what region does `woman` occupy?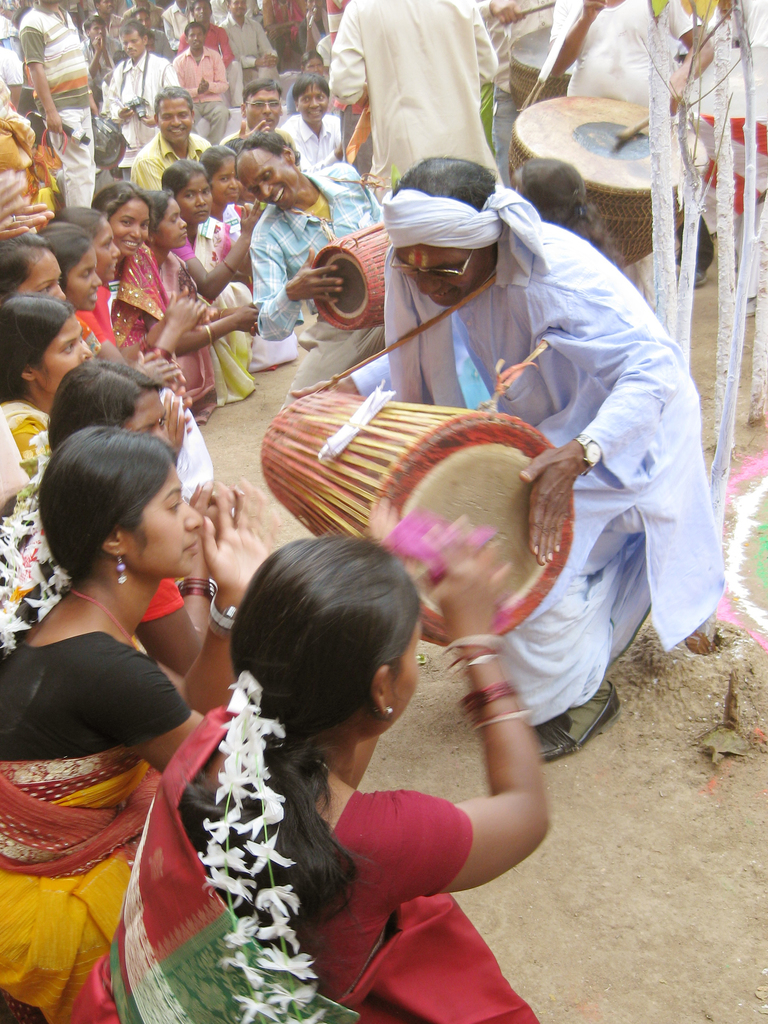
rect(0, 225, 95, 333).
